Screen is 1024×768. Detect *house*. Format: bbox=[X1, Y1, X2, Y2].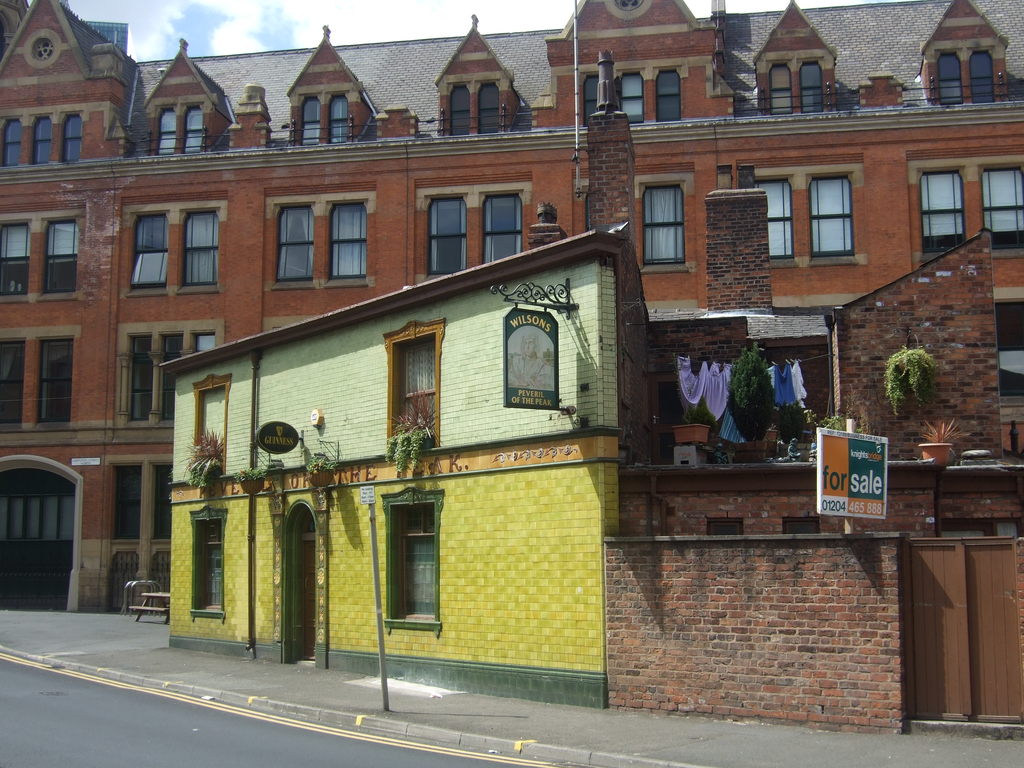
bbox=[0, 0, 1023, 607].
